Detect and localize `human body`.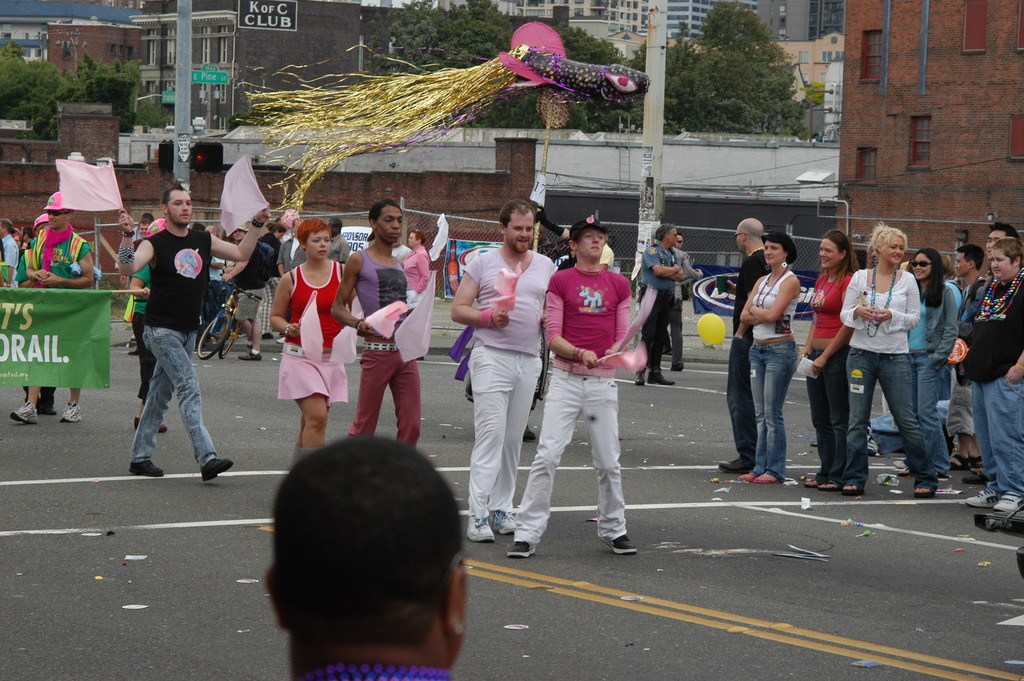
Localized at 838:260:944:493.
